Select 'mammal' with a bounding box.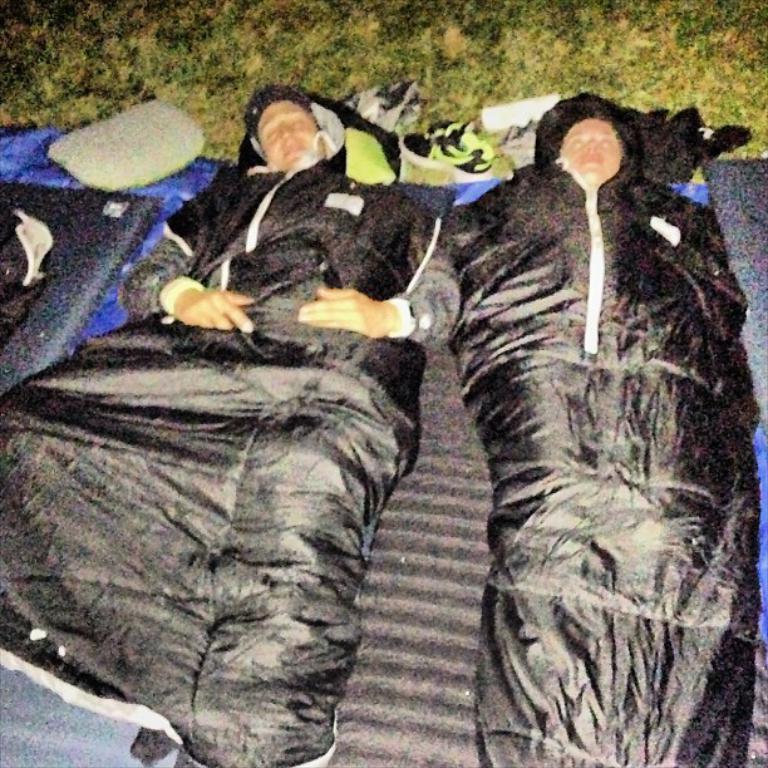
394, 74, 754, 767.
